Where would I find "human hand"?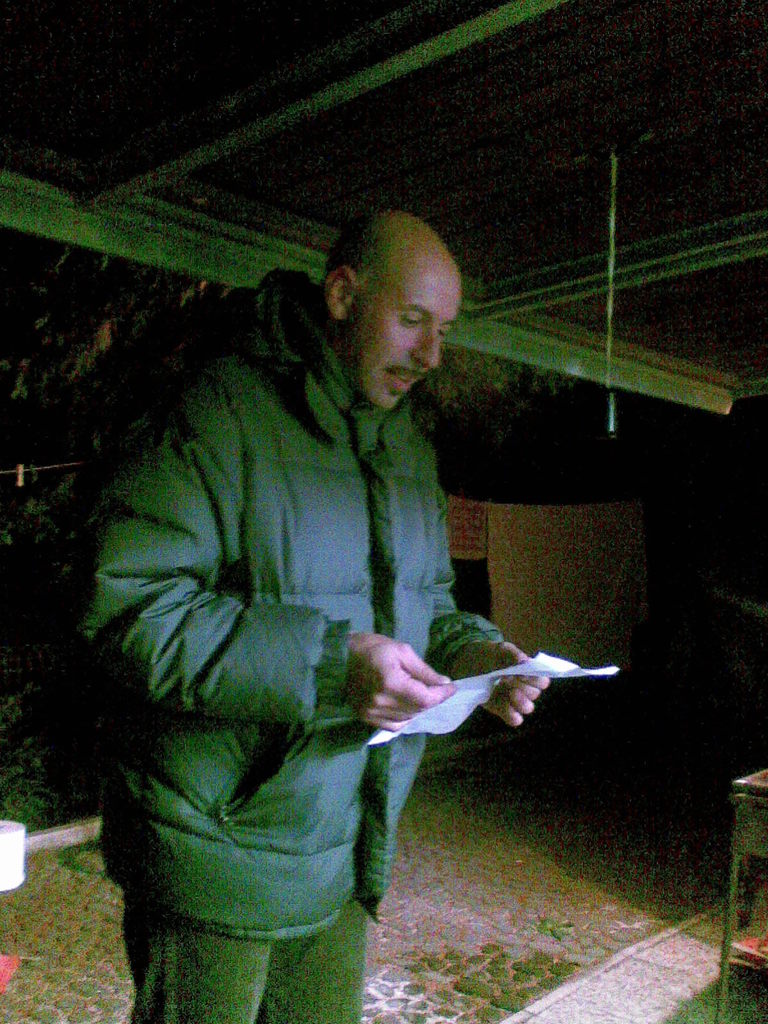
At 351 640 445 743.
